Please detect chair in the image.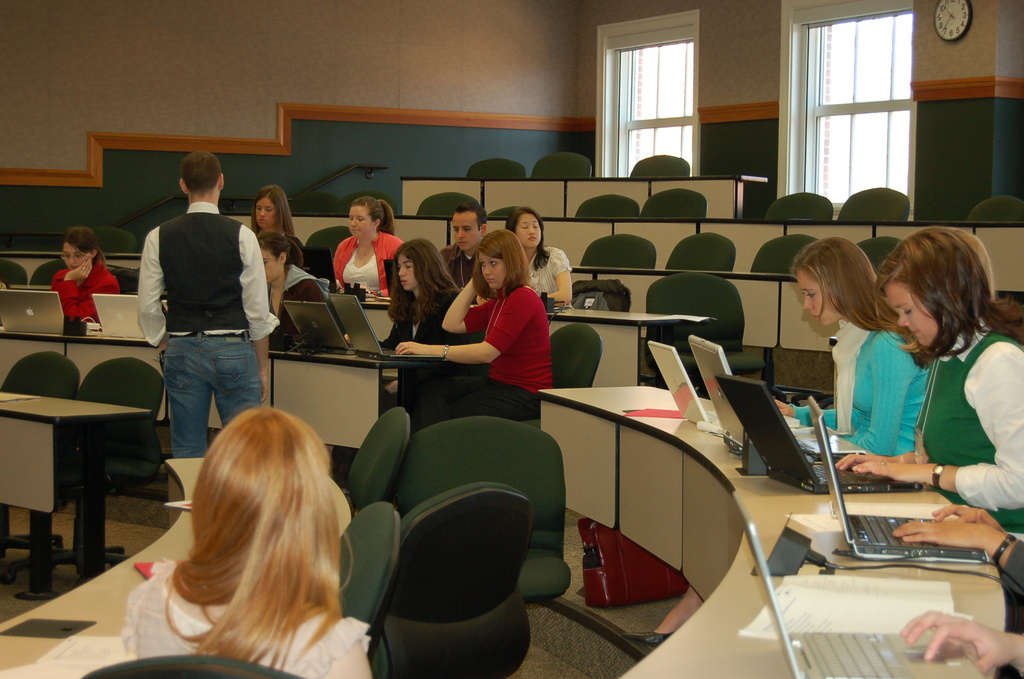
left=545, top=318, right=604, bottom=395.
